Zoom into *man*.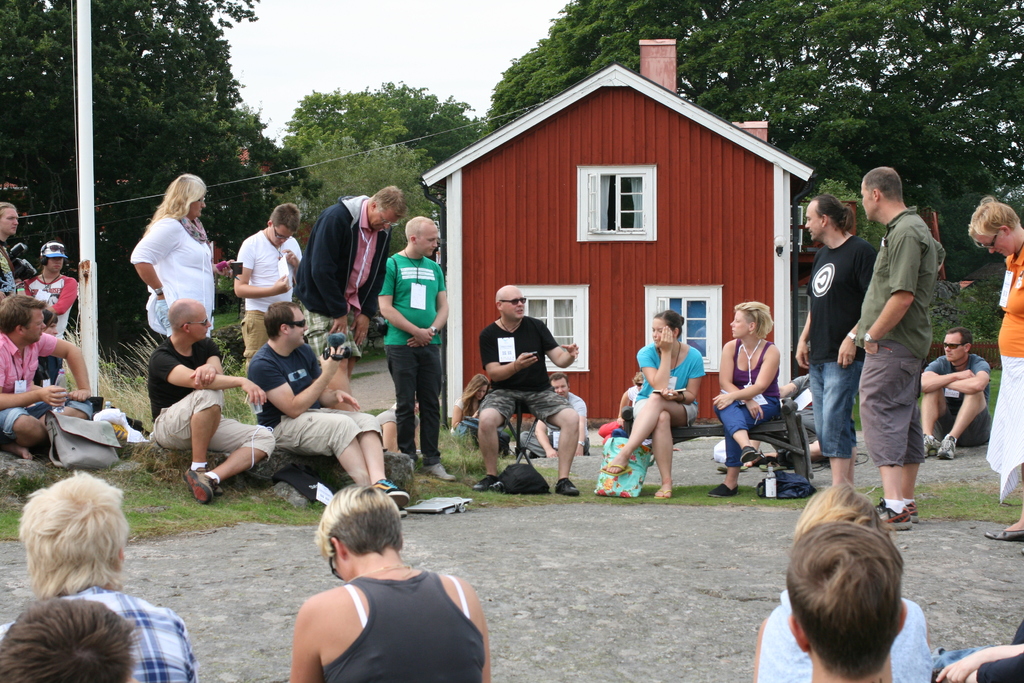
Zoom target: 294,183,406,409.
